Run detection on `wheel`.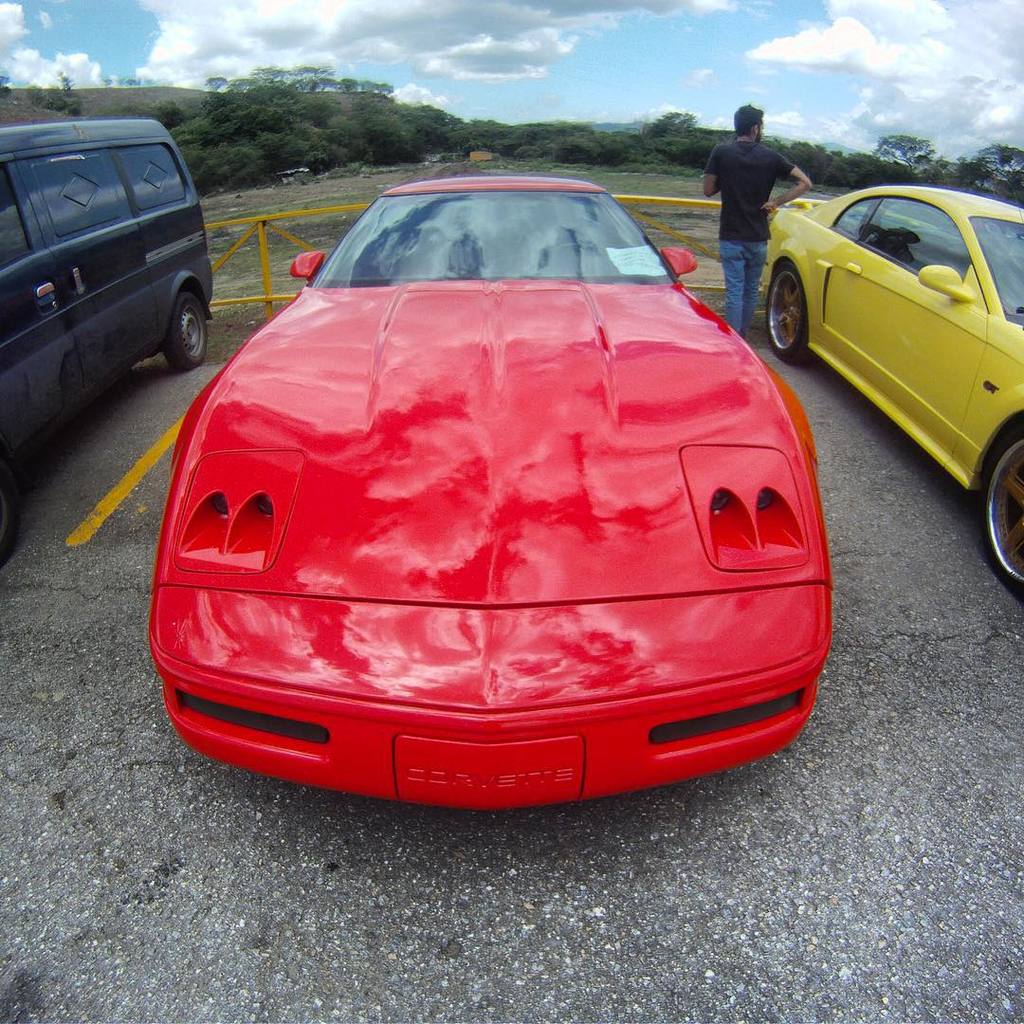
Result: 166,292,205,367.
